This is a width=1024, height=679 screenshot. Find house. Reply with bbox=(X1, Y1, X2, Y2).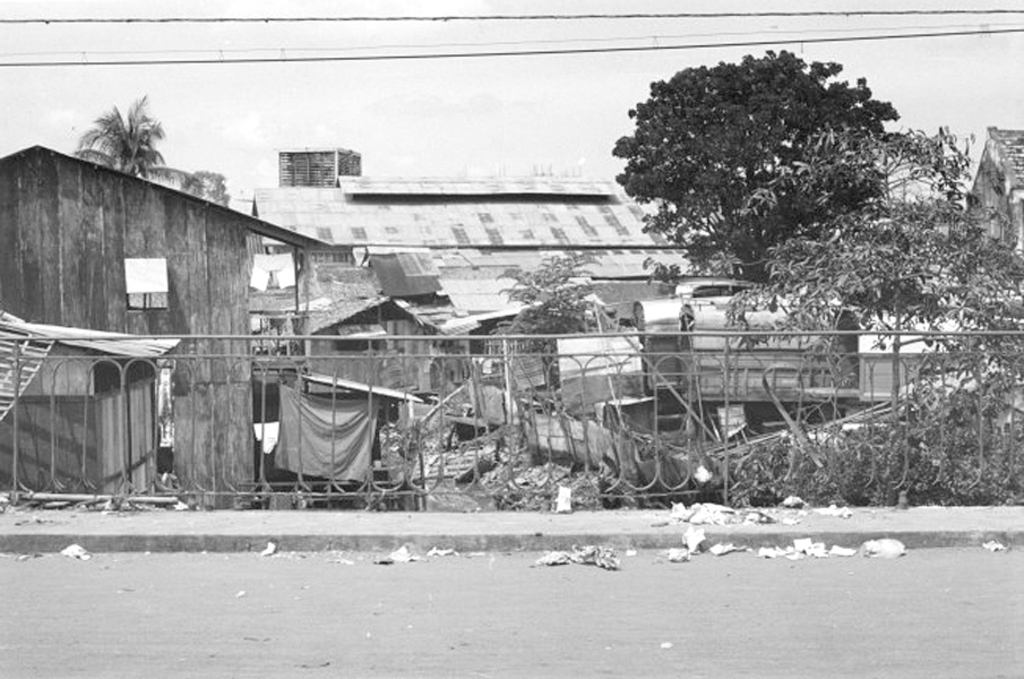
bbox=(266, 147, 688, 346).
